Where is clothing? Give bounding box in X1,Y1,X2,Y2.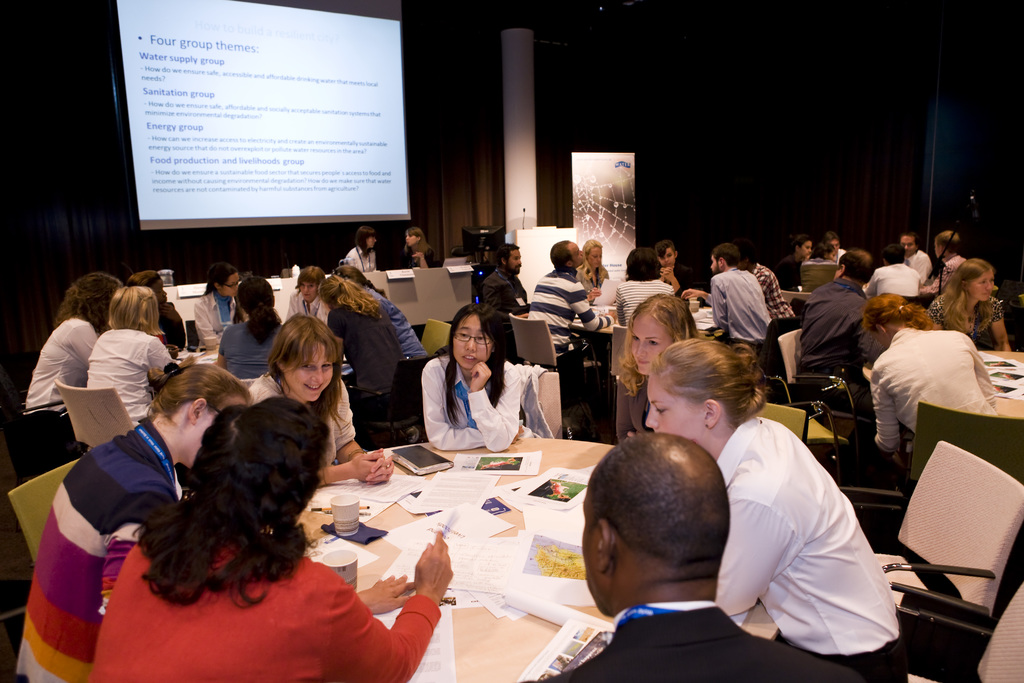
751,261,794,320.
